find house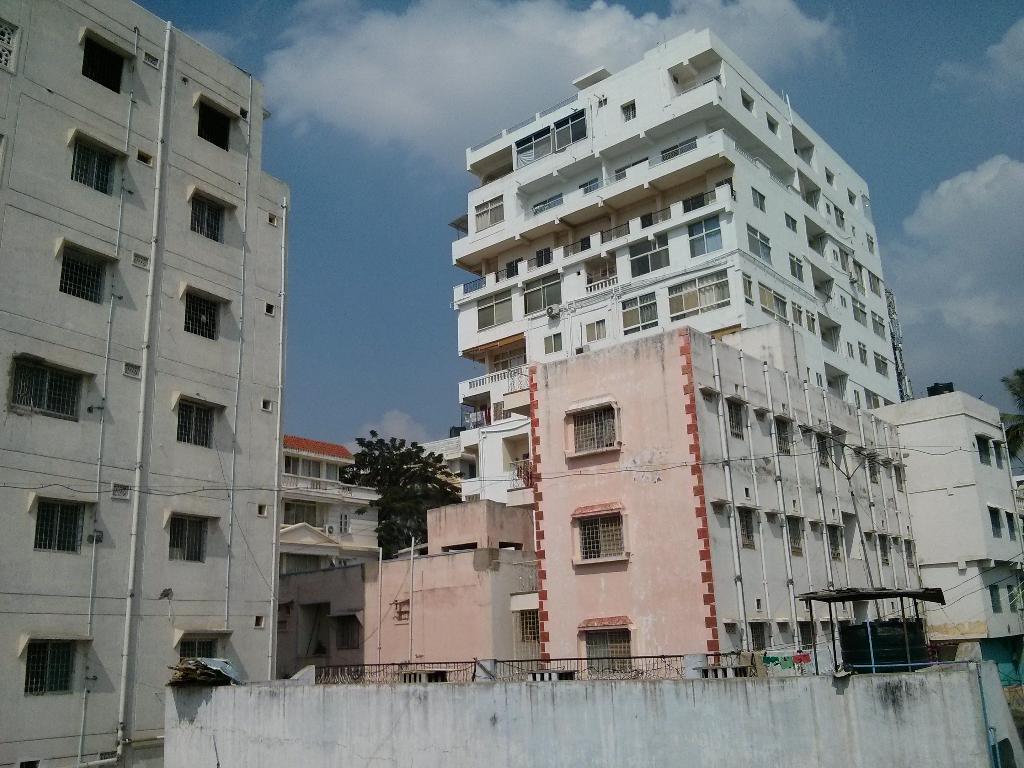
[273, 504, 541, 691]
